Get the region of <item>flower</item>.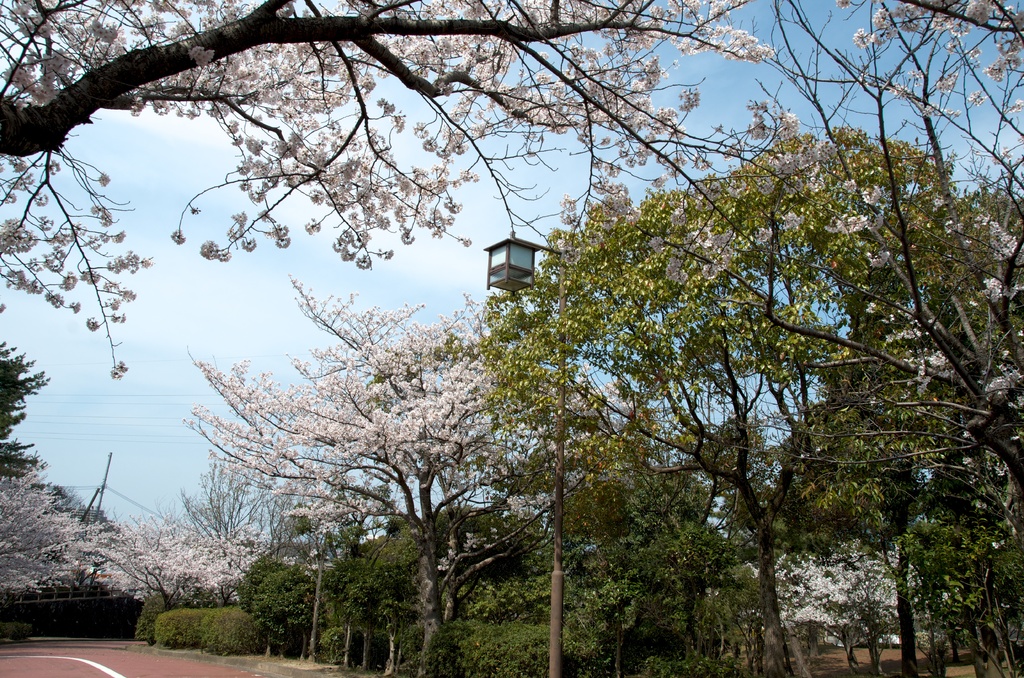
bbox(198, 235, 222, 260).
